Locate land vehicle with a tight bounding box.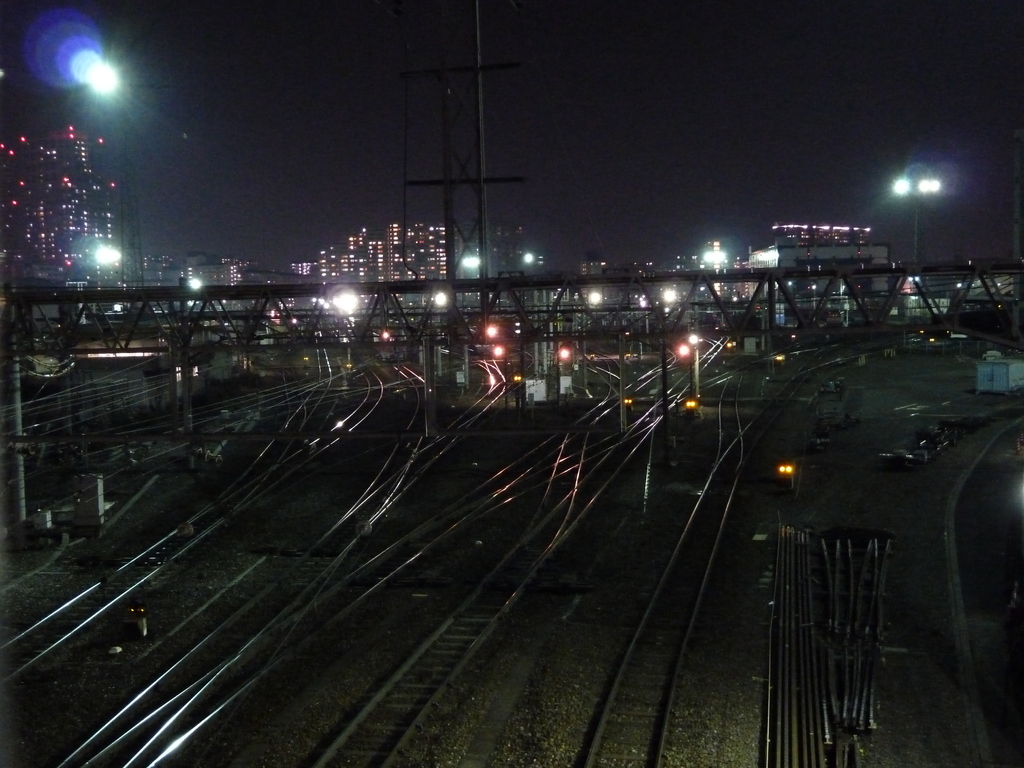
bbox(812, 385, 865, 429).
